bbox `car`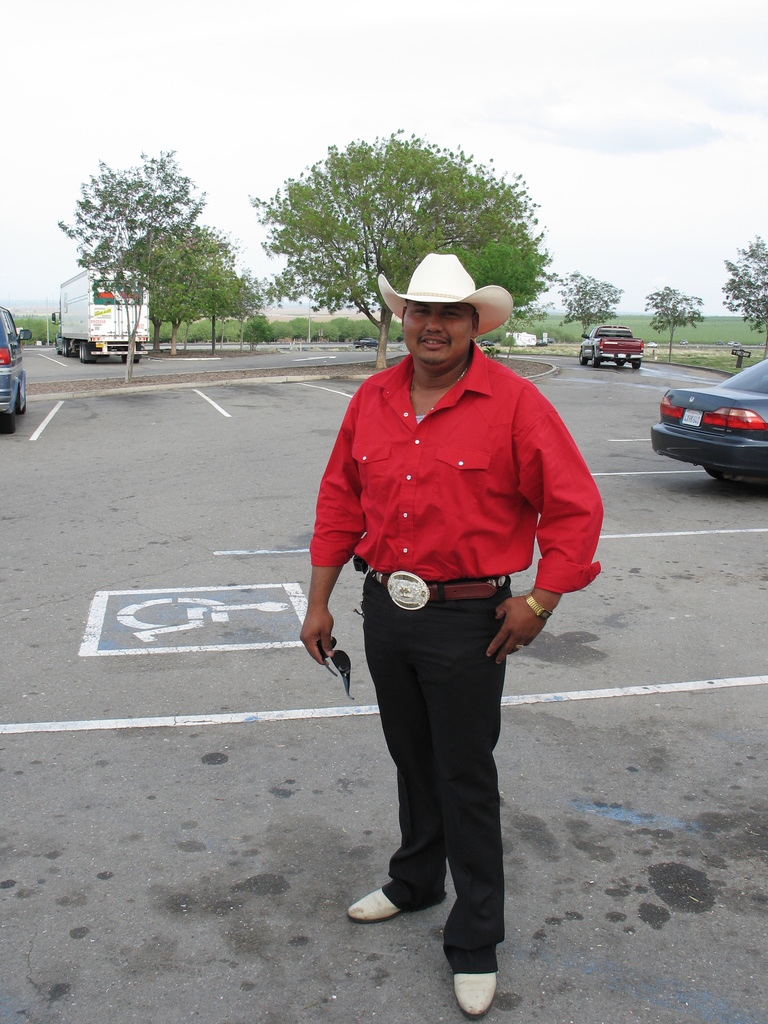
651 356 767 483
